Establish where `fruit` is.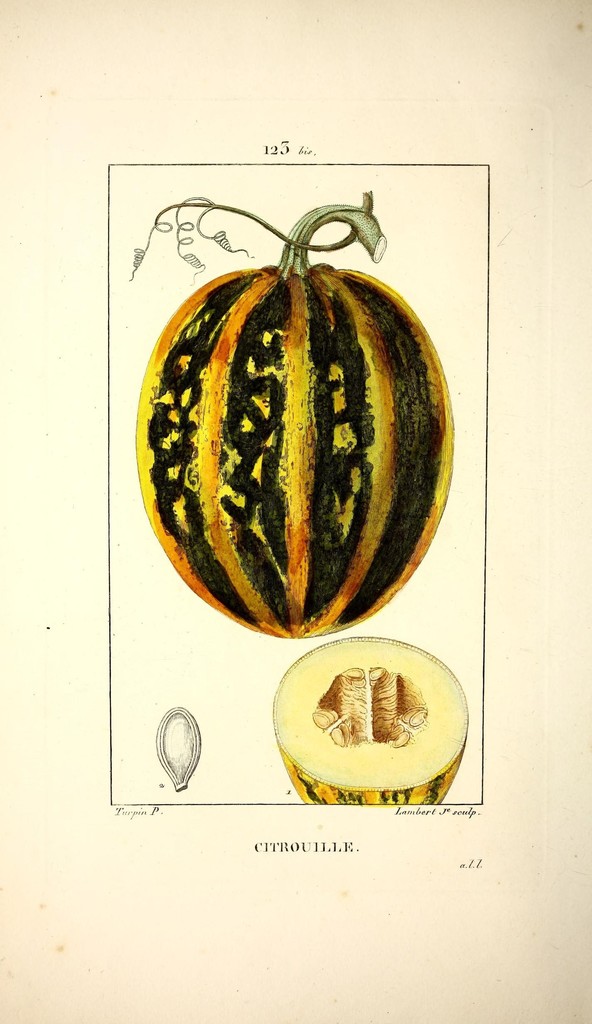
Established at detection(274, 630, 474, 800).
